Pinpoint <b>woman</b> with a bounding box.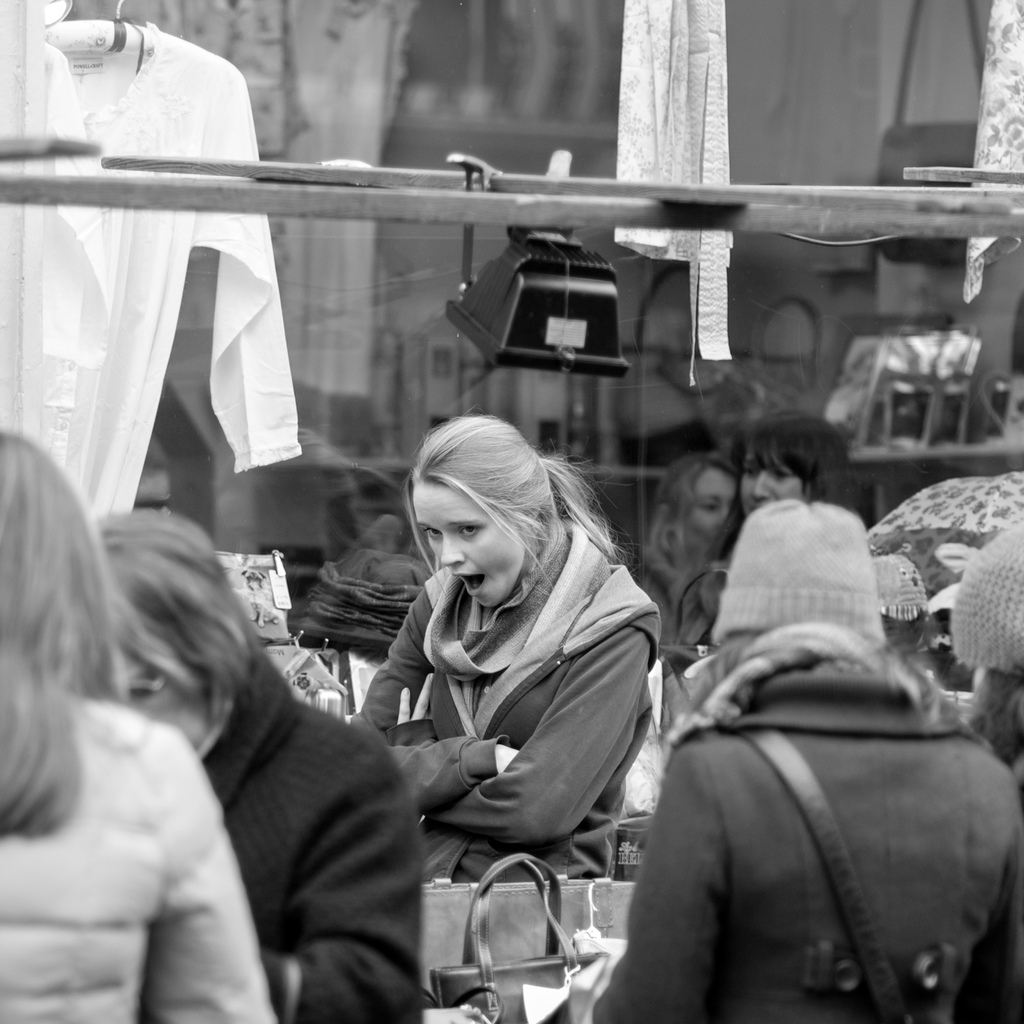
BBox(639, 446, 736, 638).
